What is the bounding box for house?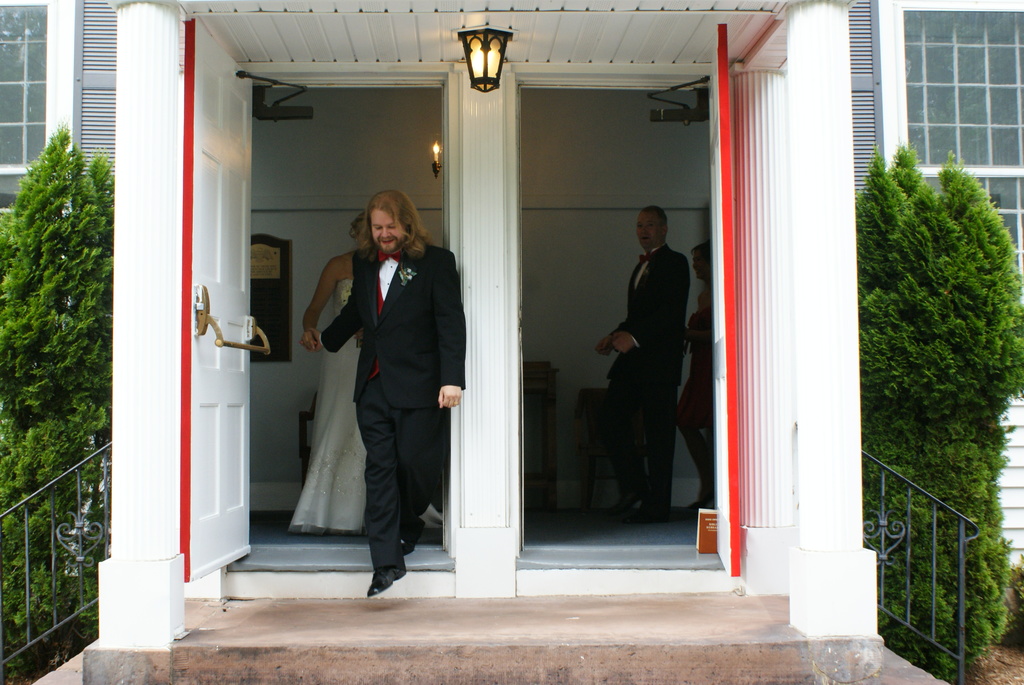
x1=0, y1=19, x2=989, y2=664.
